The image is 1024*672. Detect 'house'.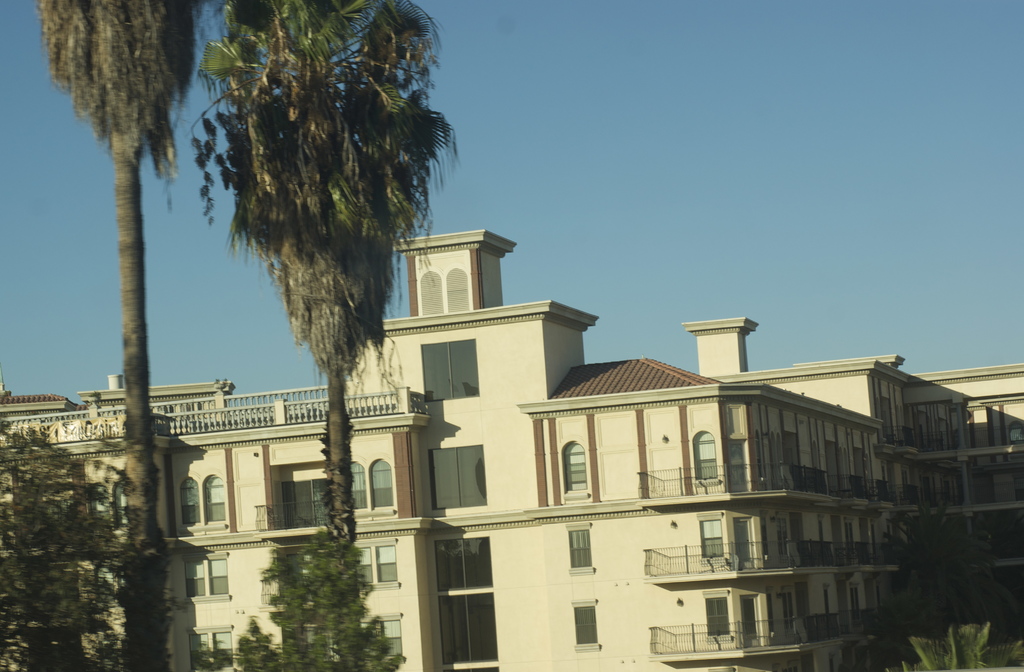
Detection: 104:380:224:671.
